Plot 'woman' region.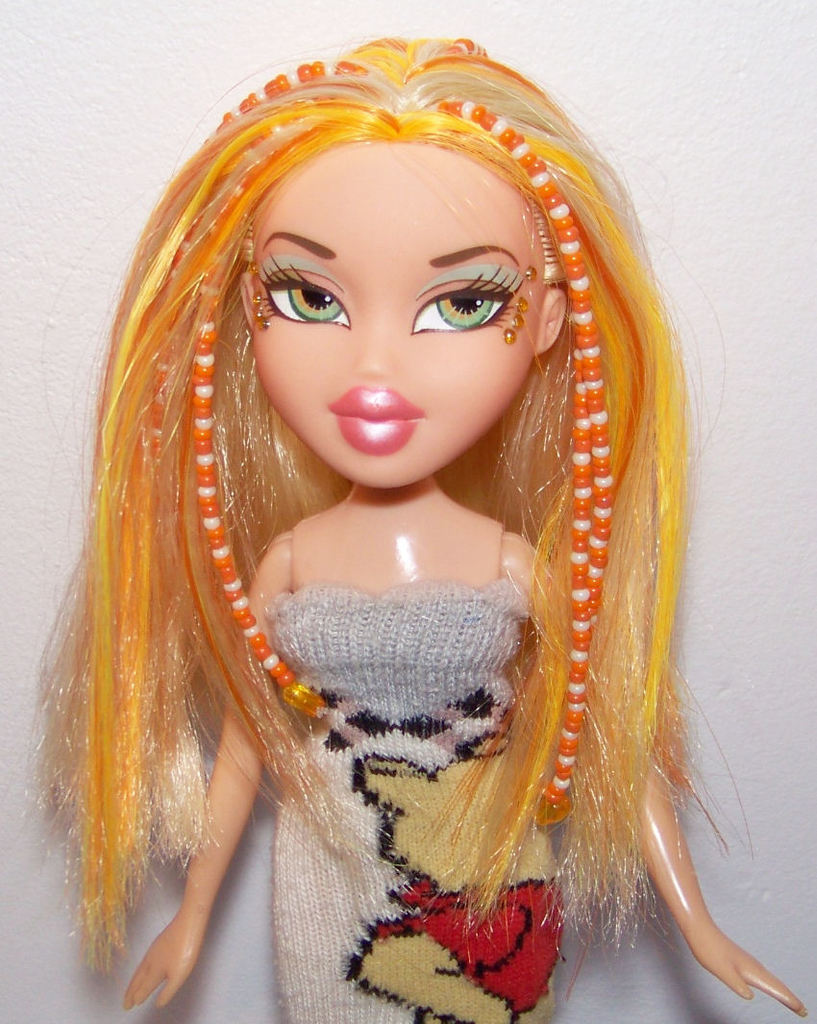
Plotted at x1=10 y1=67 x2=786 y2=1023.
